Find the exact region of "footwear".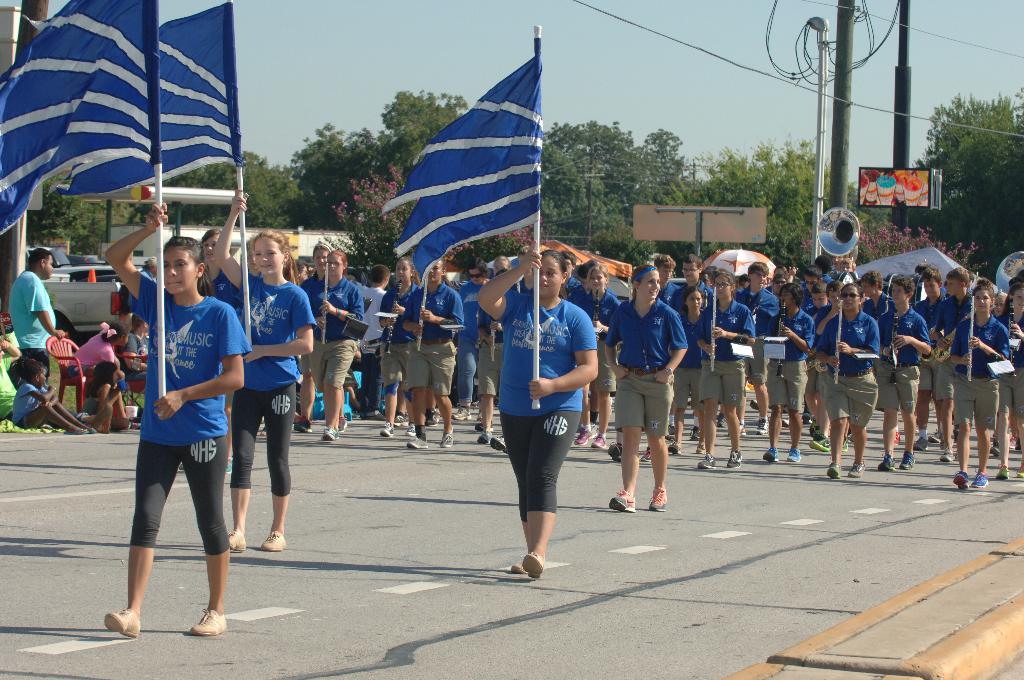
Exact region: (left=516, top=563, right=522, bottom=575).
